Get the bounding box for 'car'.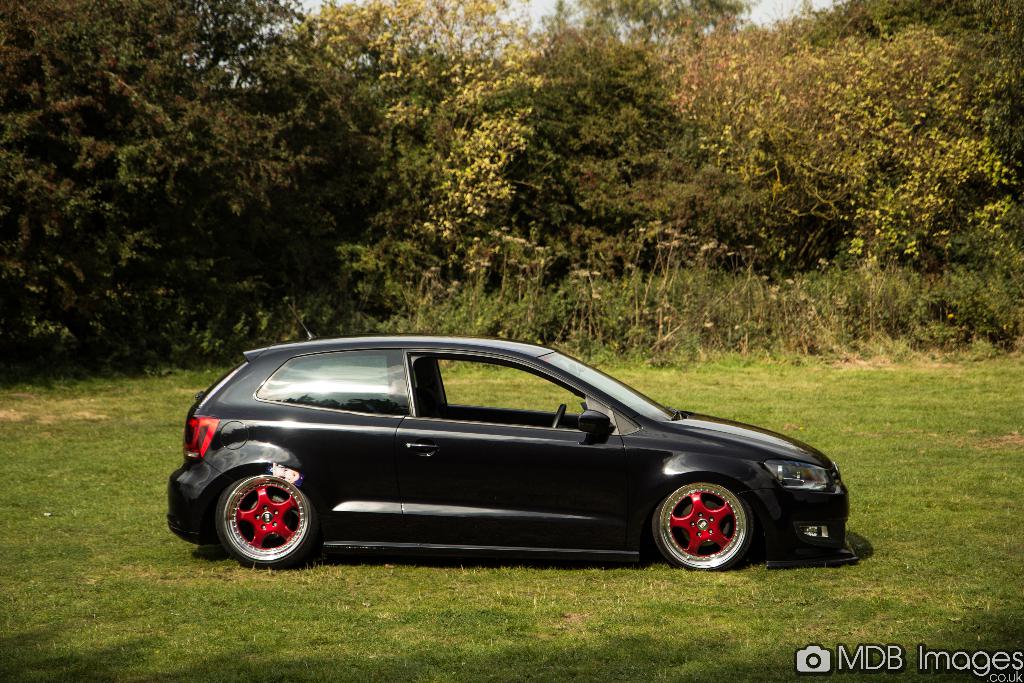
box=[168, 335, 854, 565].
